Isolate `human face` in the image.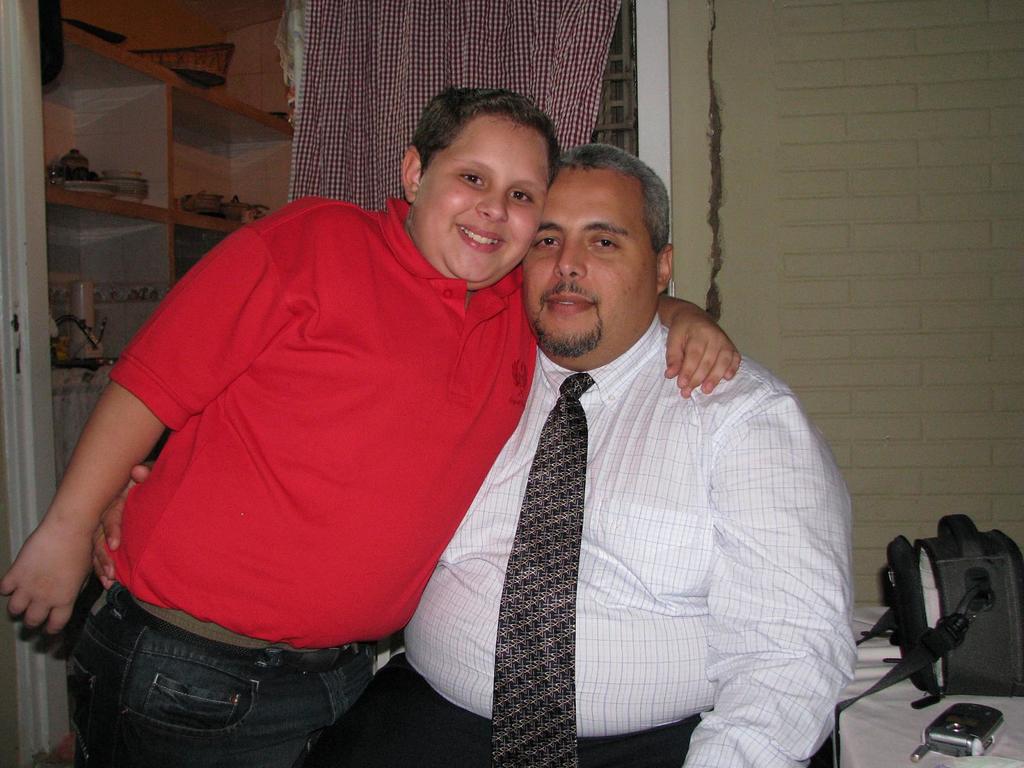
Isolated region: <bbox>529, 166, 653, 356</bbox>.
